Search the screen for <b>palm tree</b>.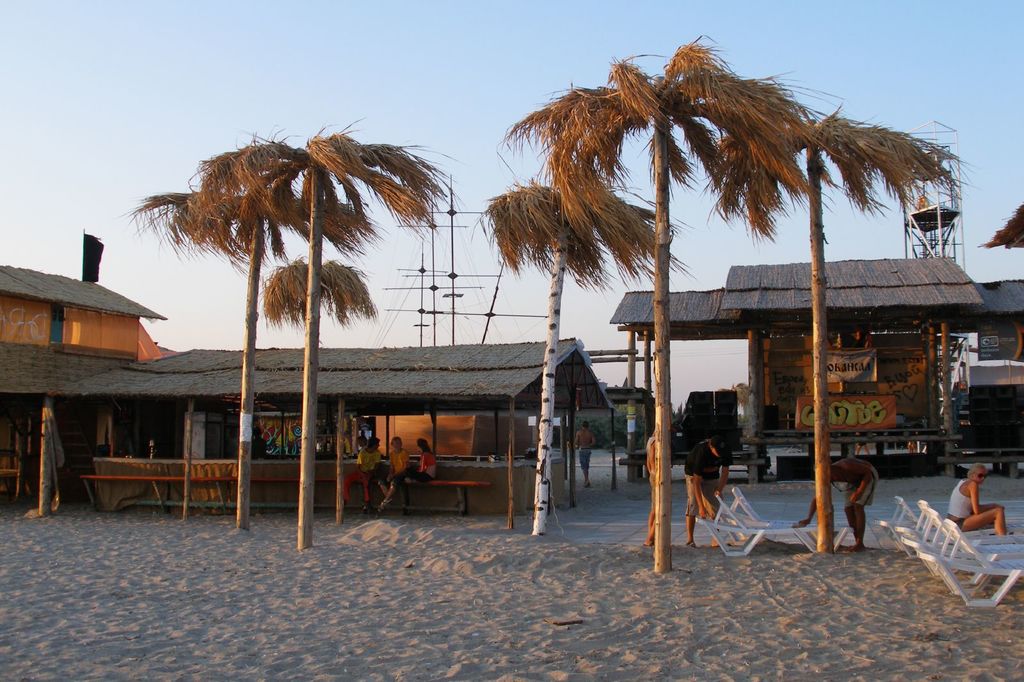
Found at (253,264,367,544).
